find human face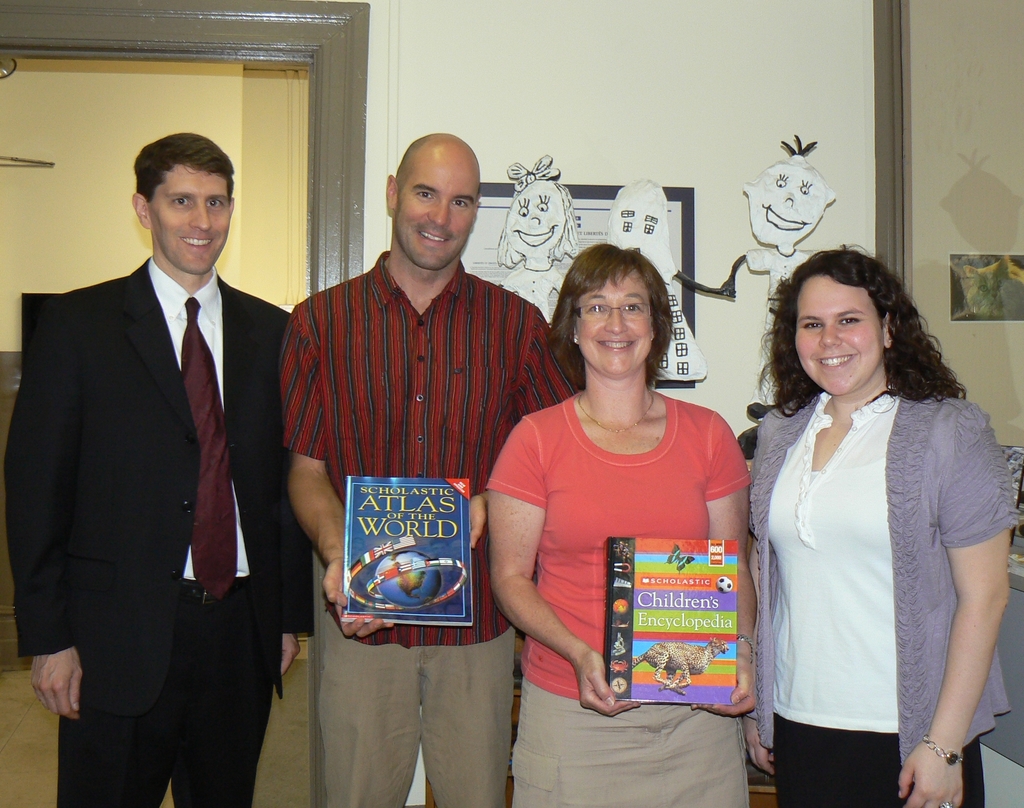
(575, 270, 649, 378)
